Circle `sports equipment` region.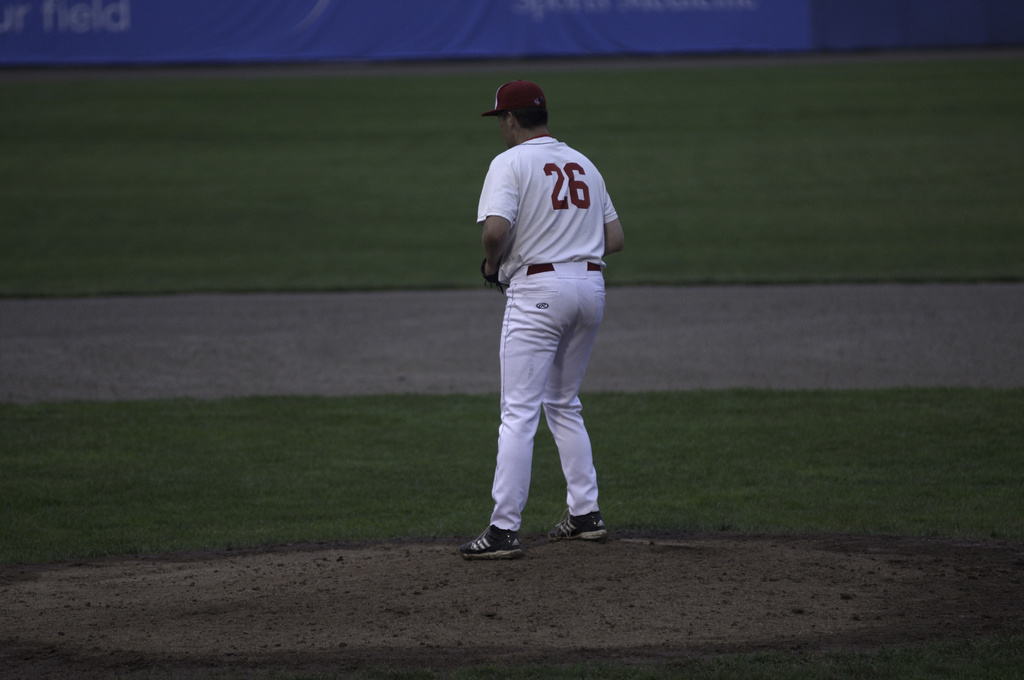
Region: (left=547, top=510, right=610, bottom=541).
